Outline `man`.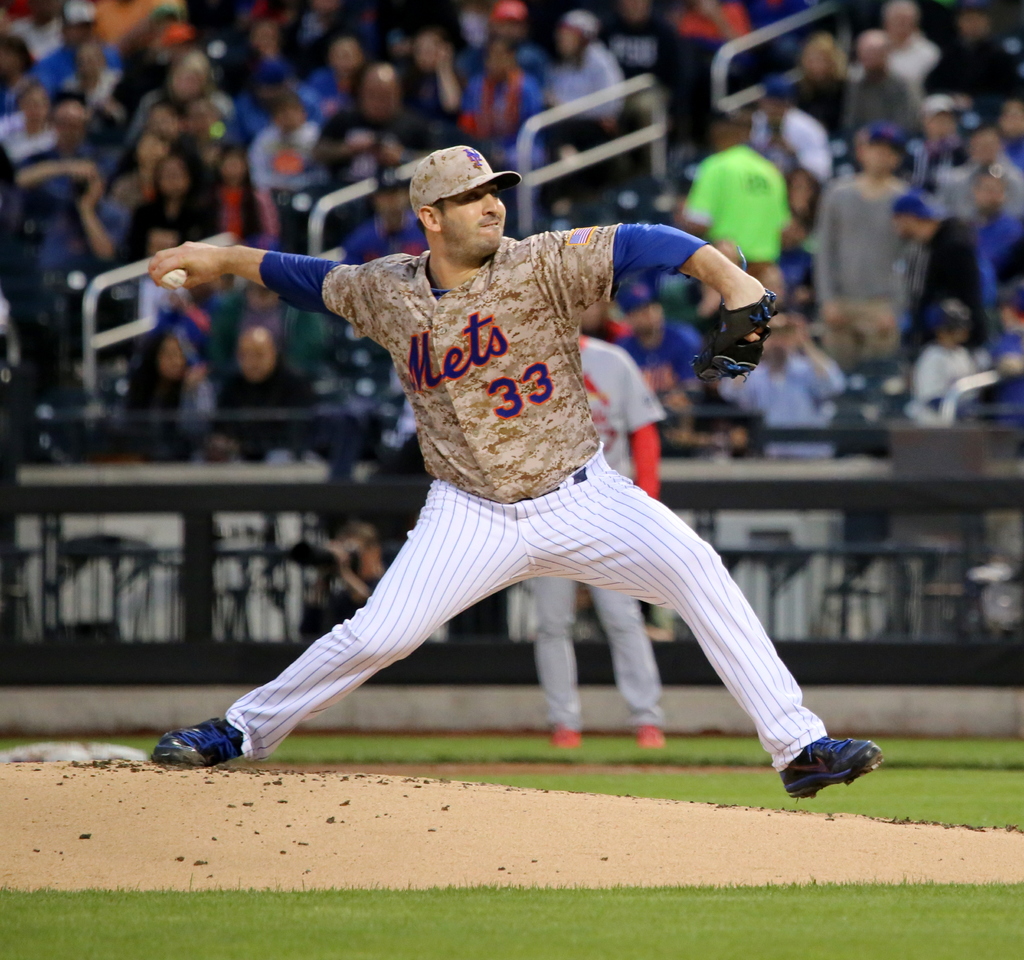
Outline: 725:309:847:459.
